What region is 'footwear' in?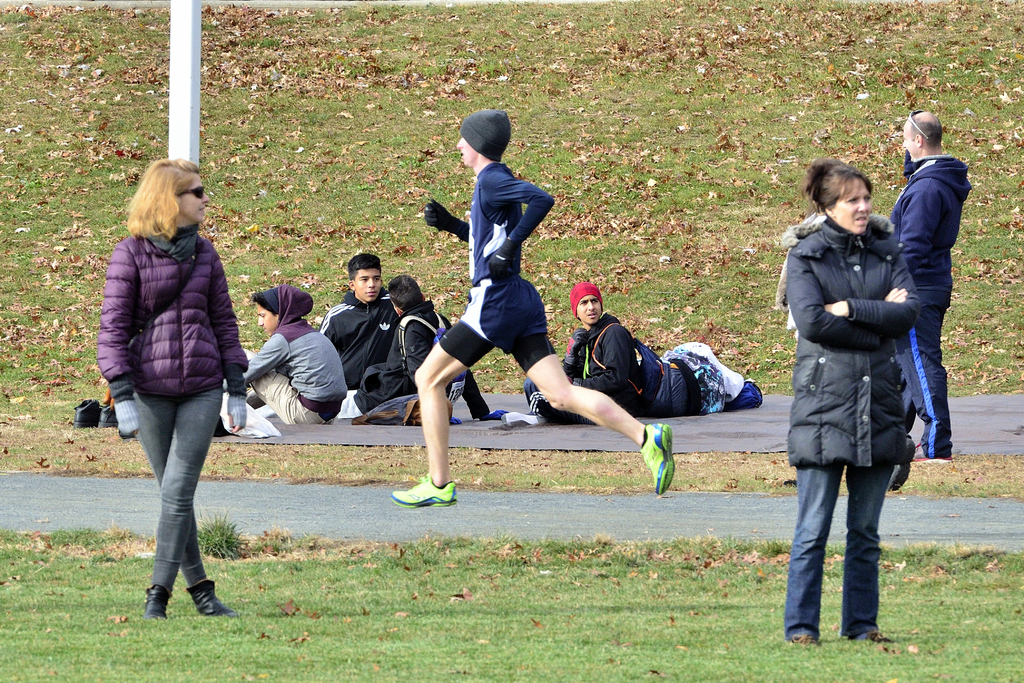
[74, 396, 101, 429].
